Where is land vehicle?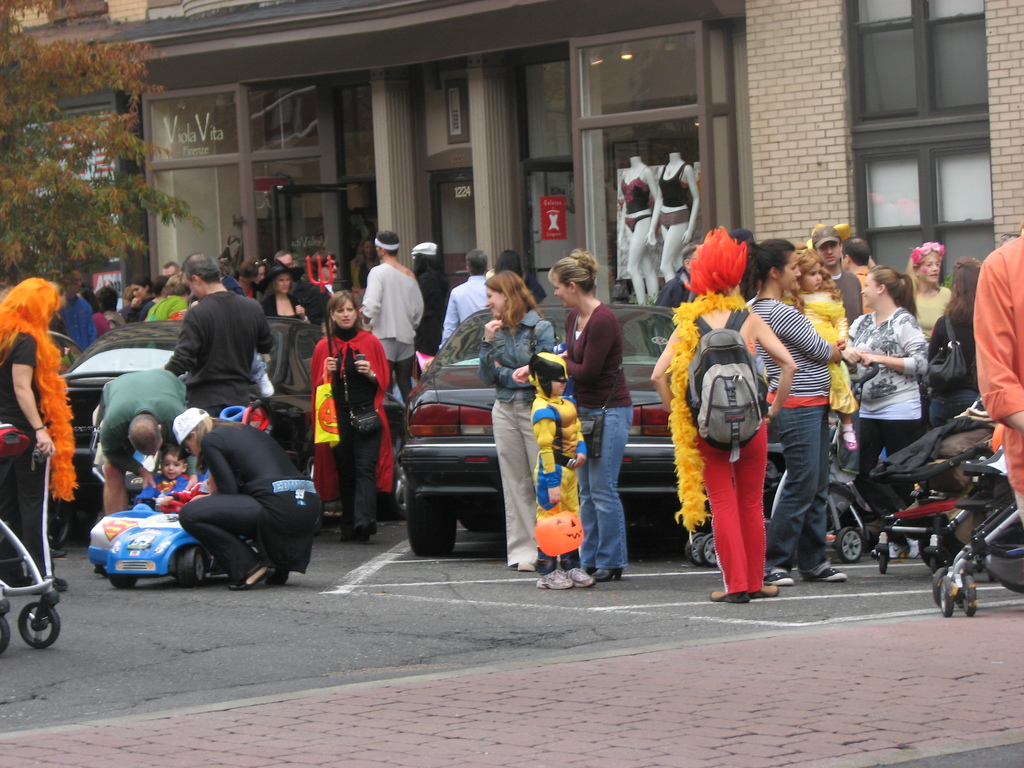
pyautogui.locateOnScreen(86, 408, 256, 583).
